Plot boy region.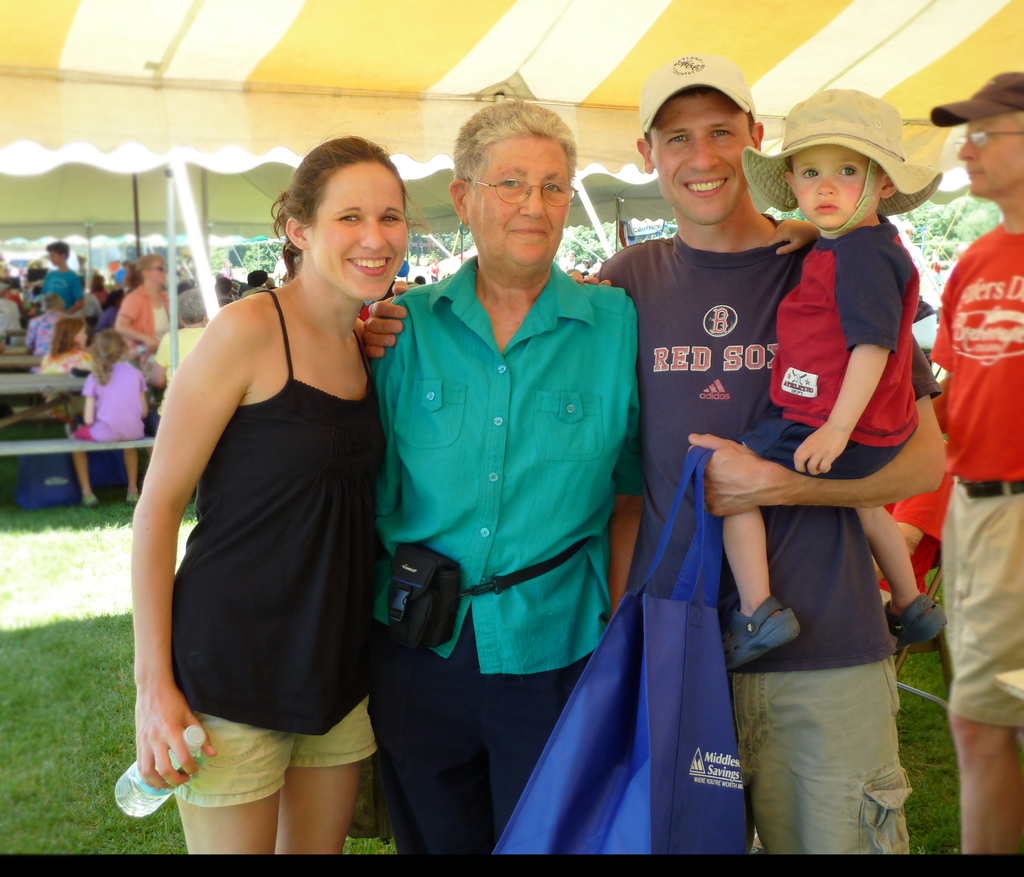
Plotted at region(671, 129, 947, 833).
